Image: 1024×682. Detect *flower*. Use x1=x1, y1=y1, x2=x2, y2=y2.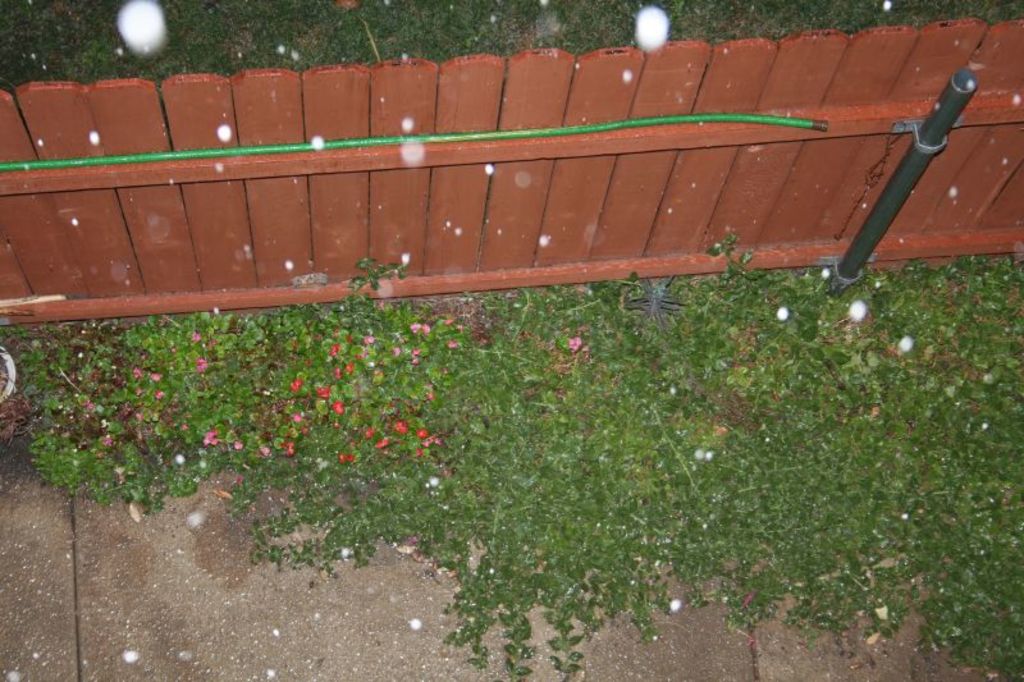
x1=104, y1=434, x2=113, y2=441.
